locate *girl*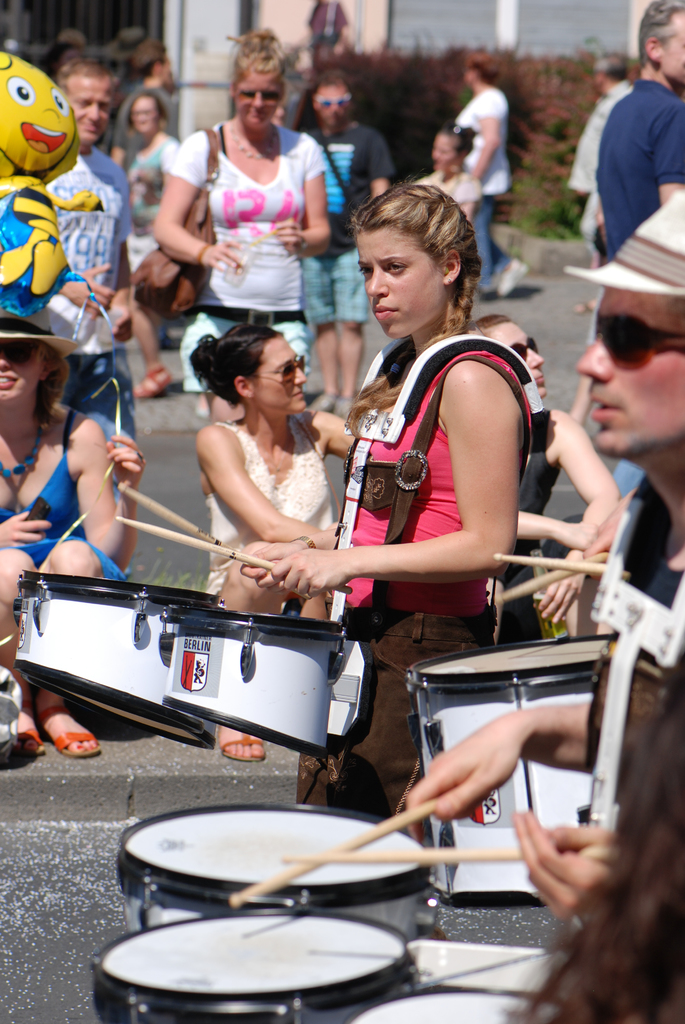
locate(0, 304, 139, 752)
